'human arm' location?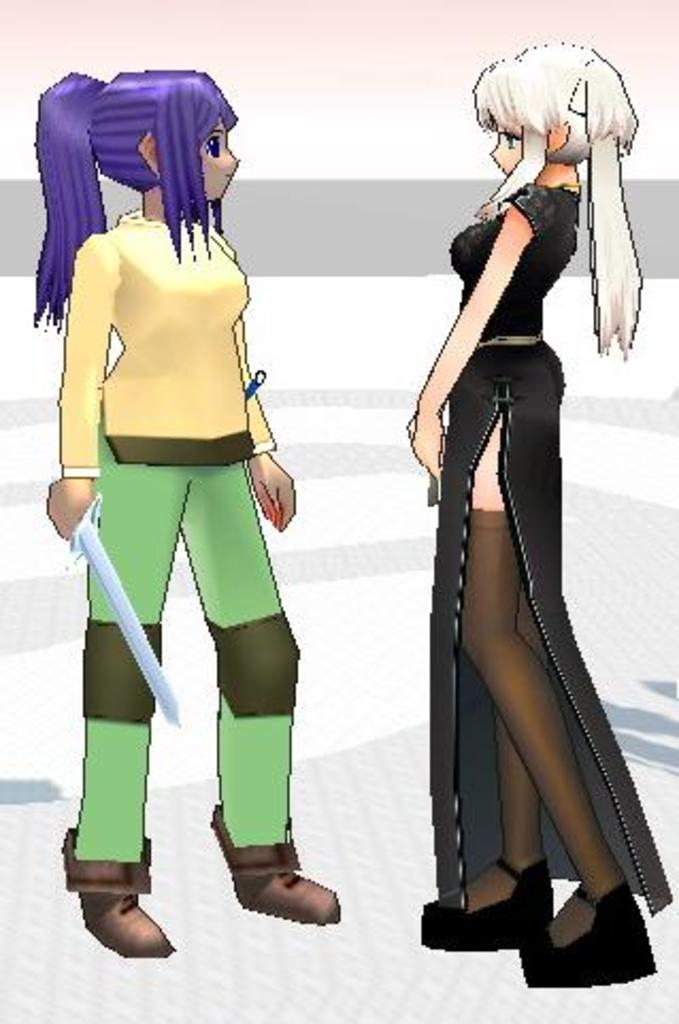
crop(411, 202, 534, 479)
